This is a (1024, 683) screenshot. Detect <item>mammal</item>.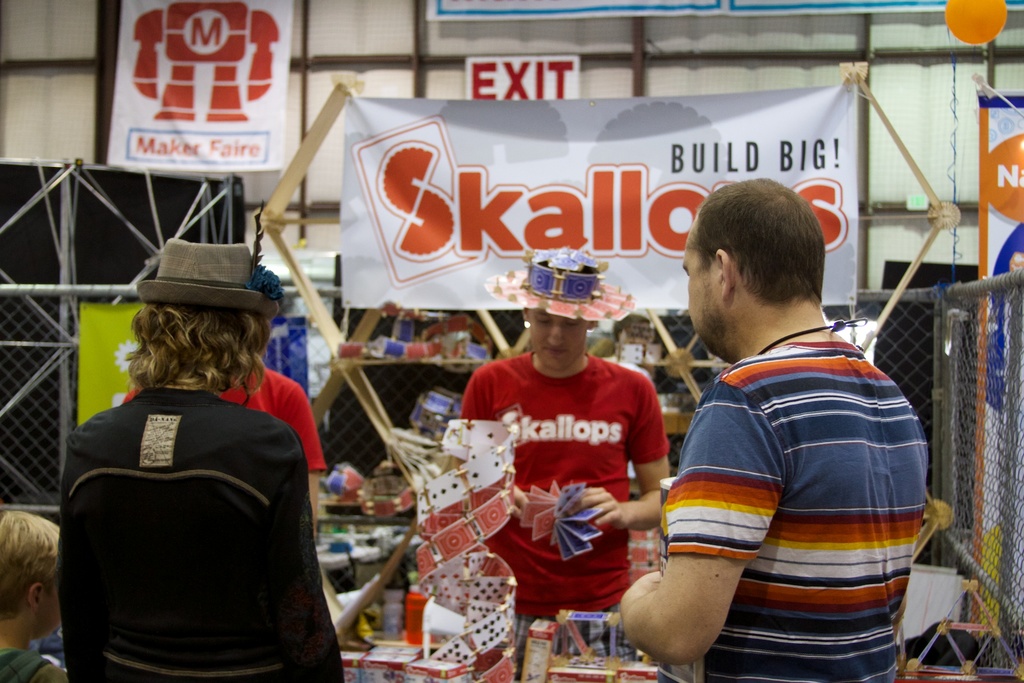
122:360:326:539.
